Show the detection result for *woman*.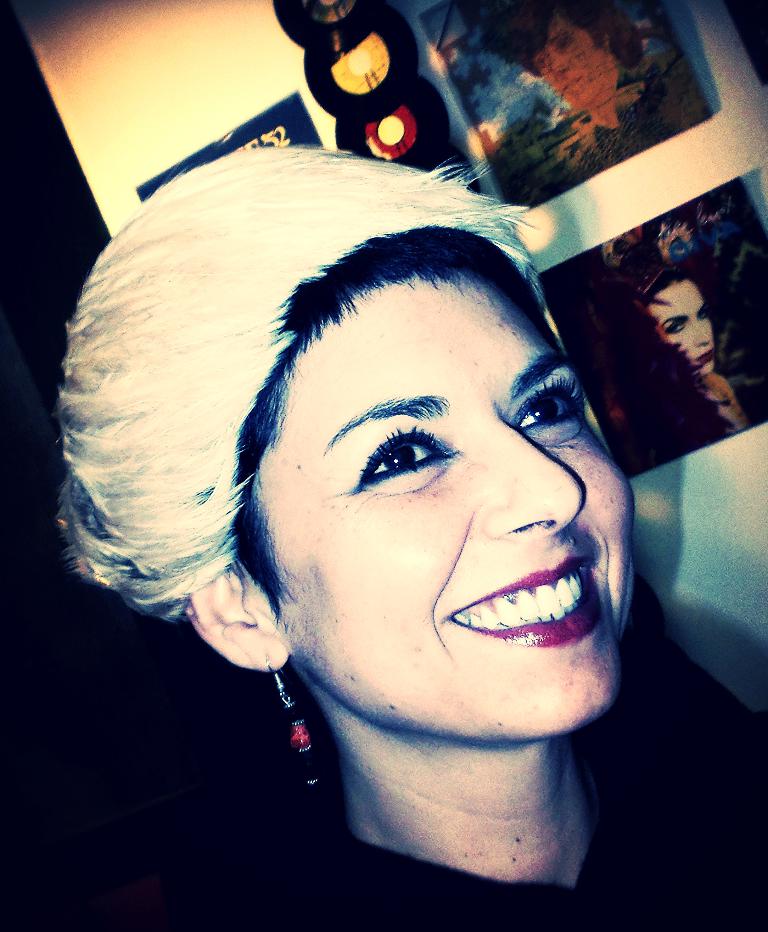
<box>592,246,767,485</box>.
